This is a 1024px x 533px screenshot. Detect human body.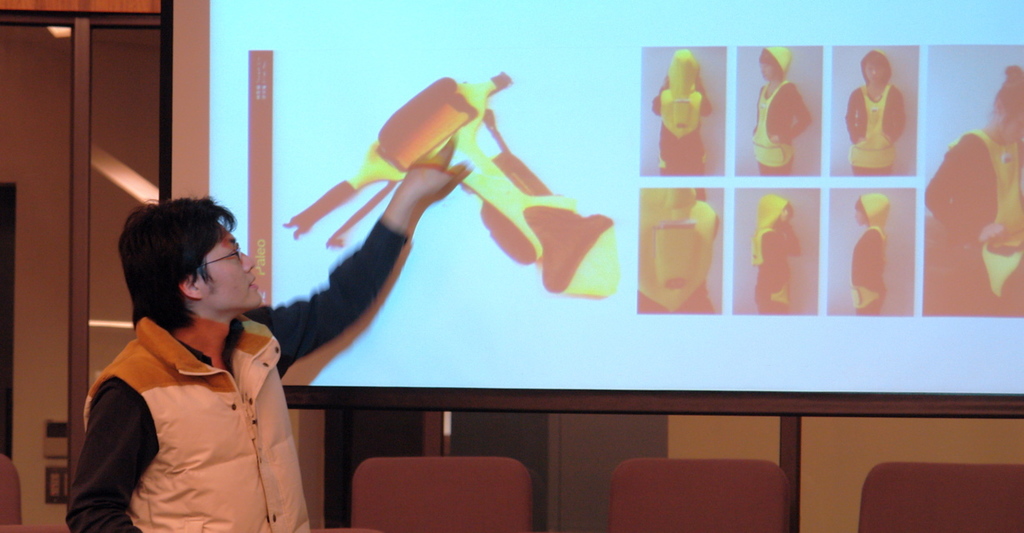
crop(752, 194, 799, 316).
